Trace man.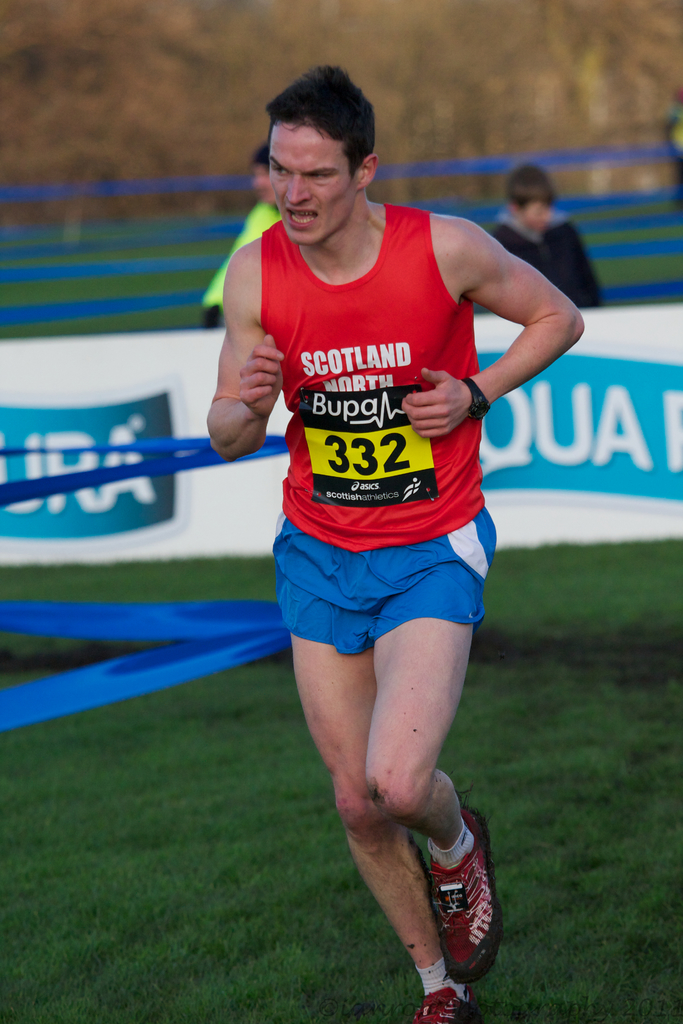
Traced to detection(196, 64, 563, 1014).
